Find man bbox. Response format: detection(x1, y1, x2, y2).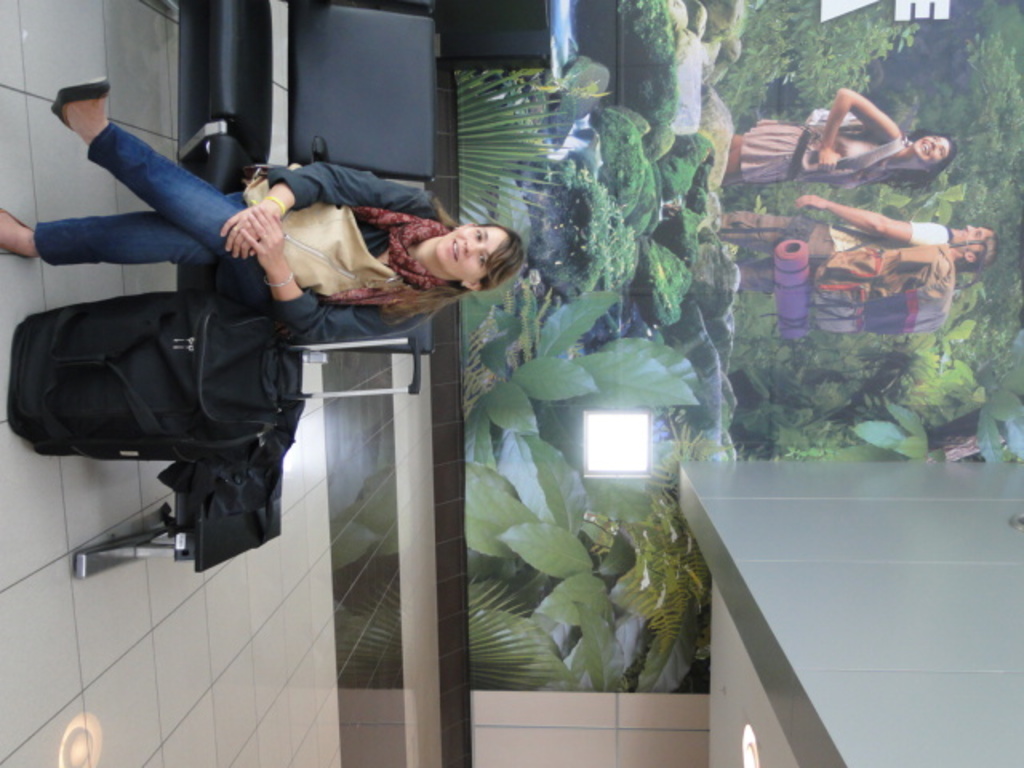
detection(722, 195, 997, 294).
